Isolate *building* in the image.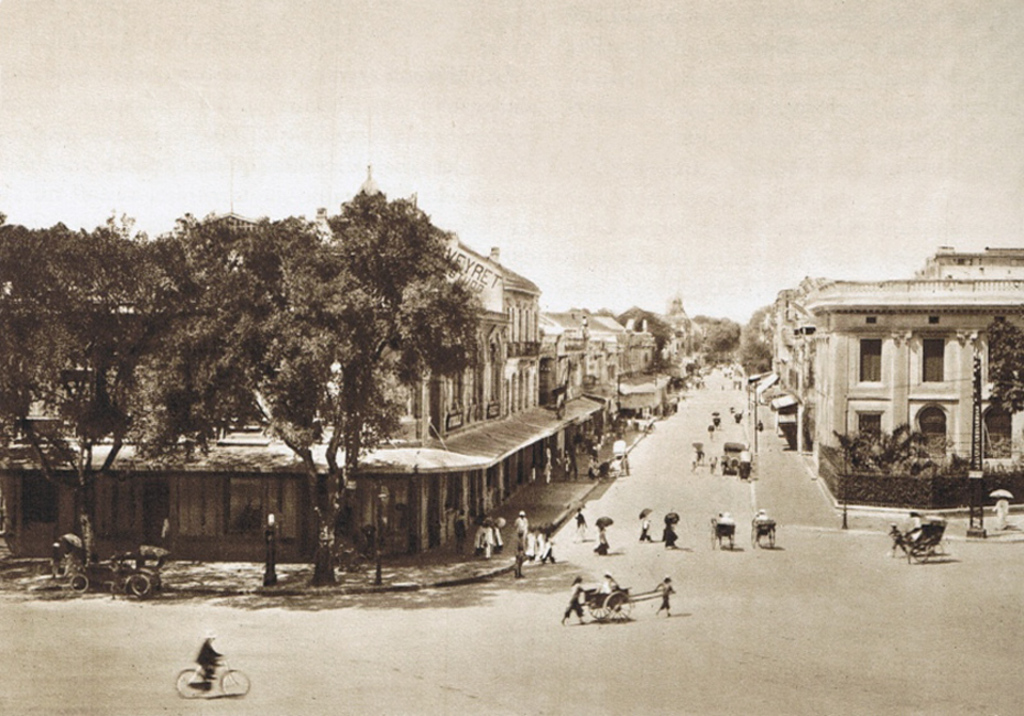
Isolated region: [745,242,1023,511].
